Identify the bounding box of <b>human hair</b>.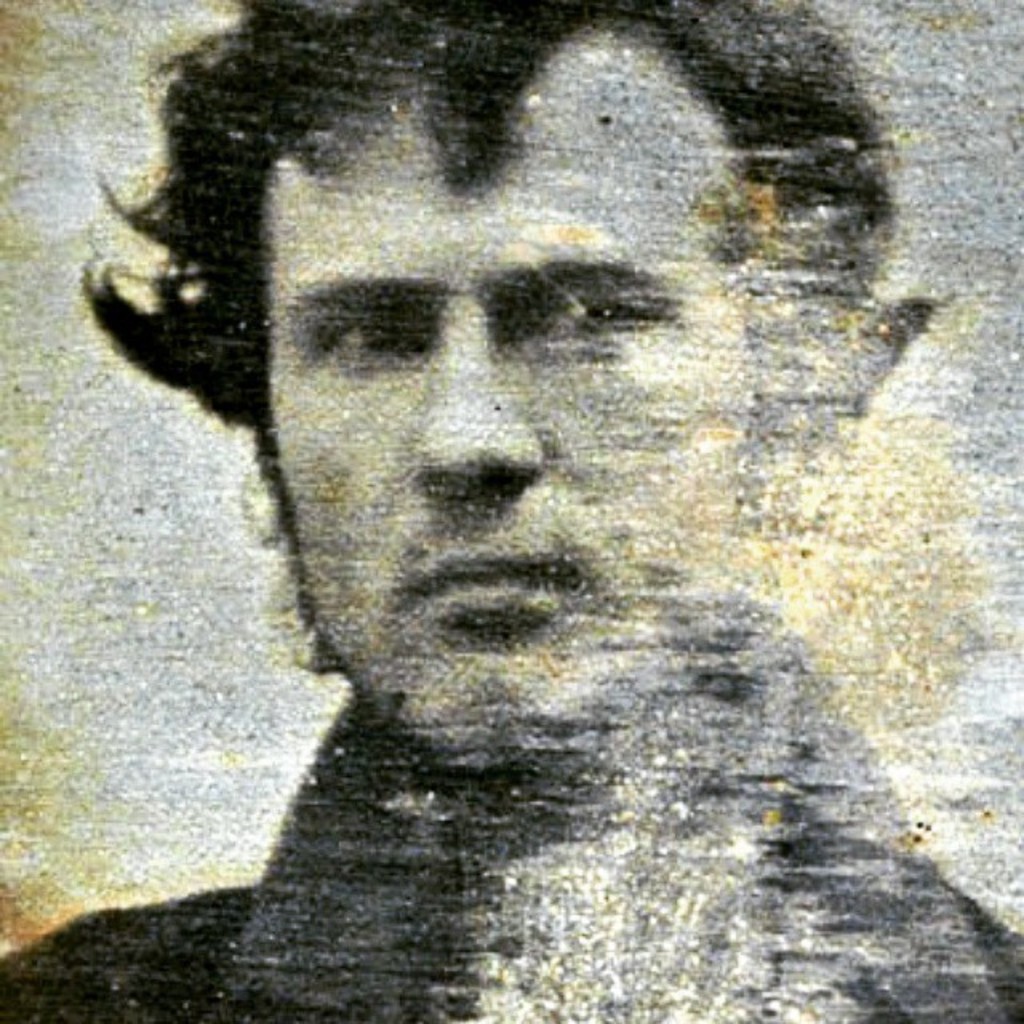
(x1=53, y1=0, x2=923, y2=458).
